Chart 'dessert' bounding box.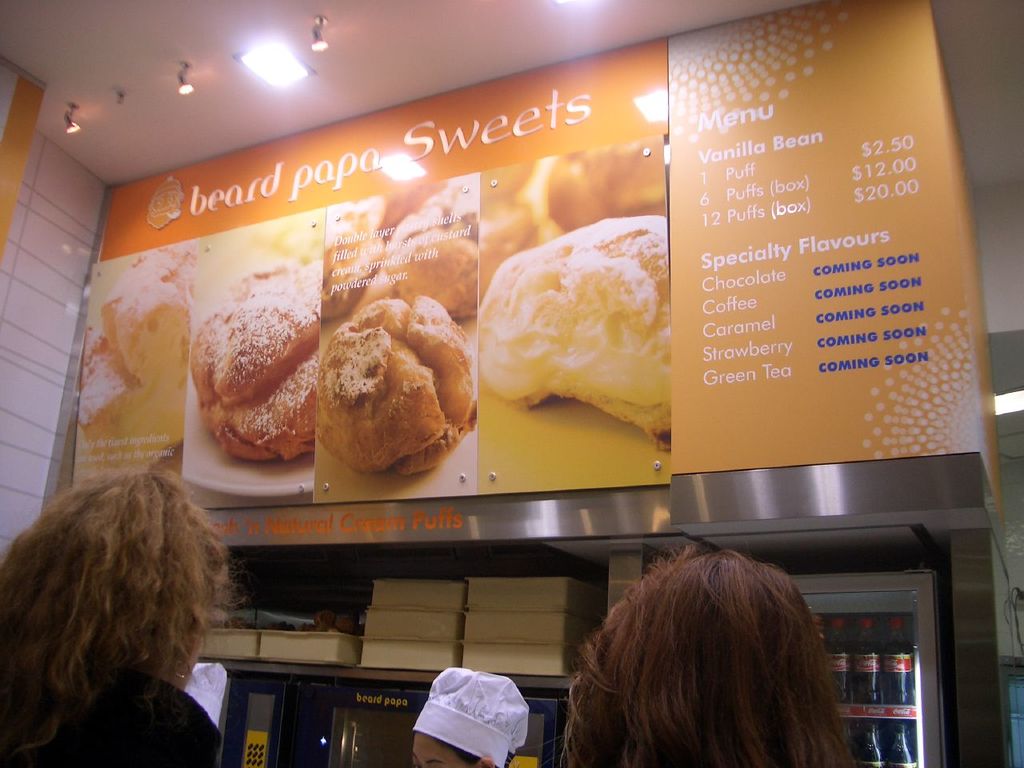
Charted: 472/222/689/458.
